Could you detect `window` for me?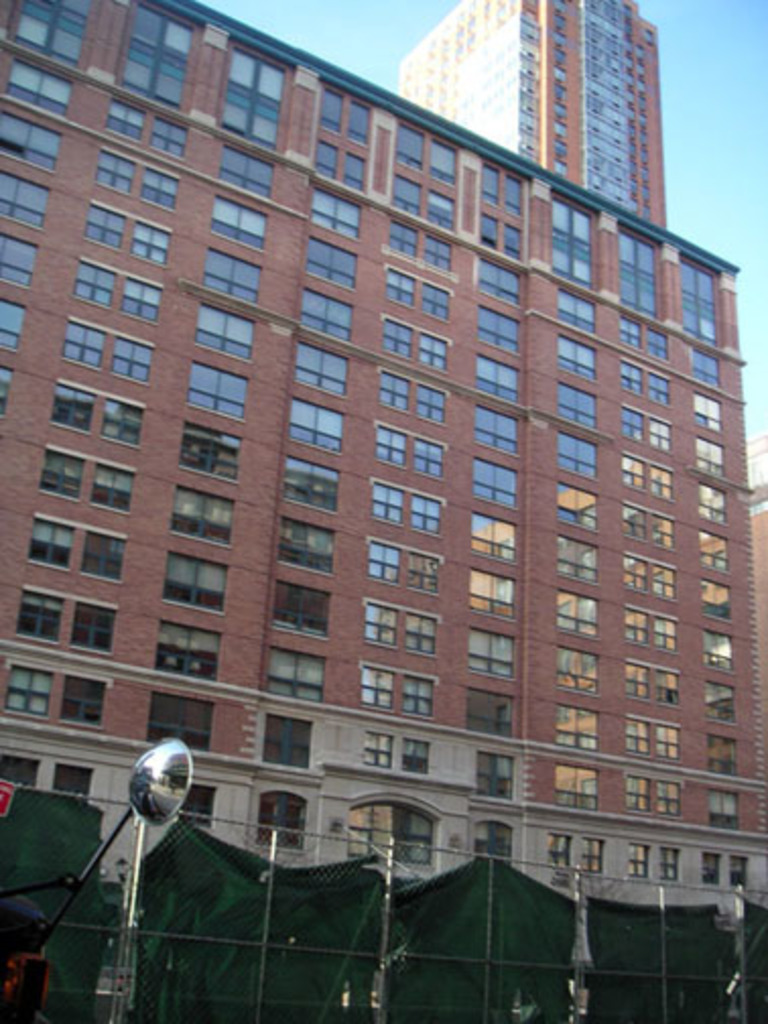
Detection result: Rect(51, 762, 98, 792).
